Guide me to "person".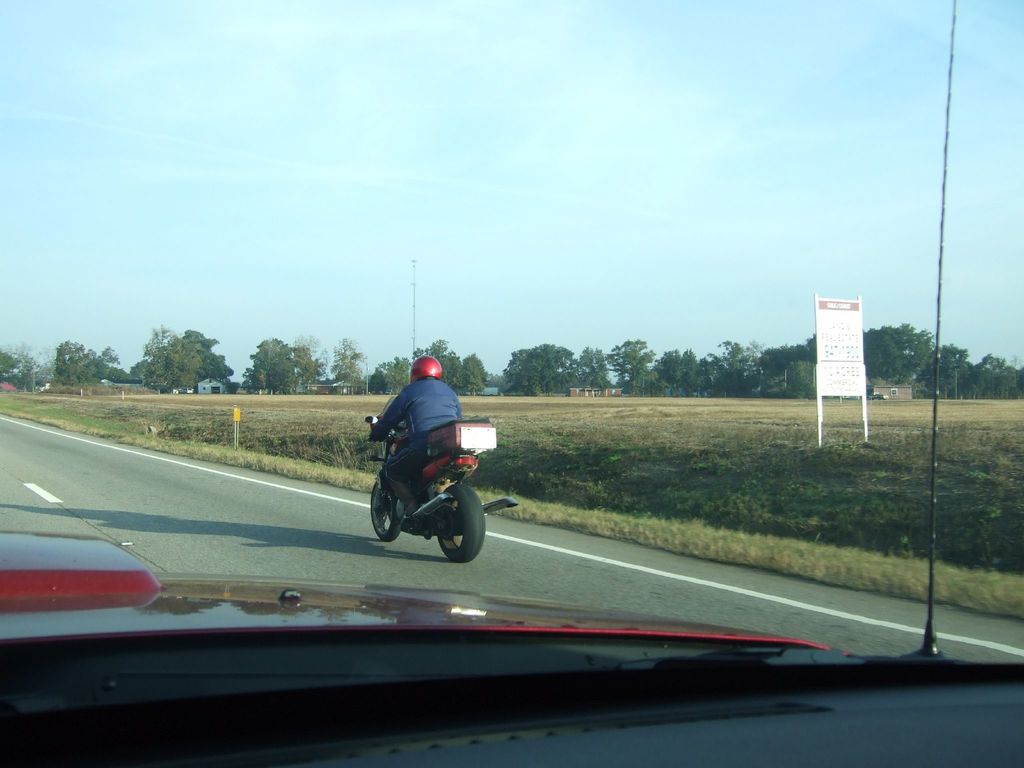
Guidance: l=368, t=340, r=482, b=561.
